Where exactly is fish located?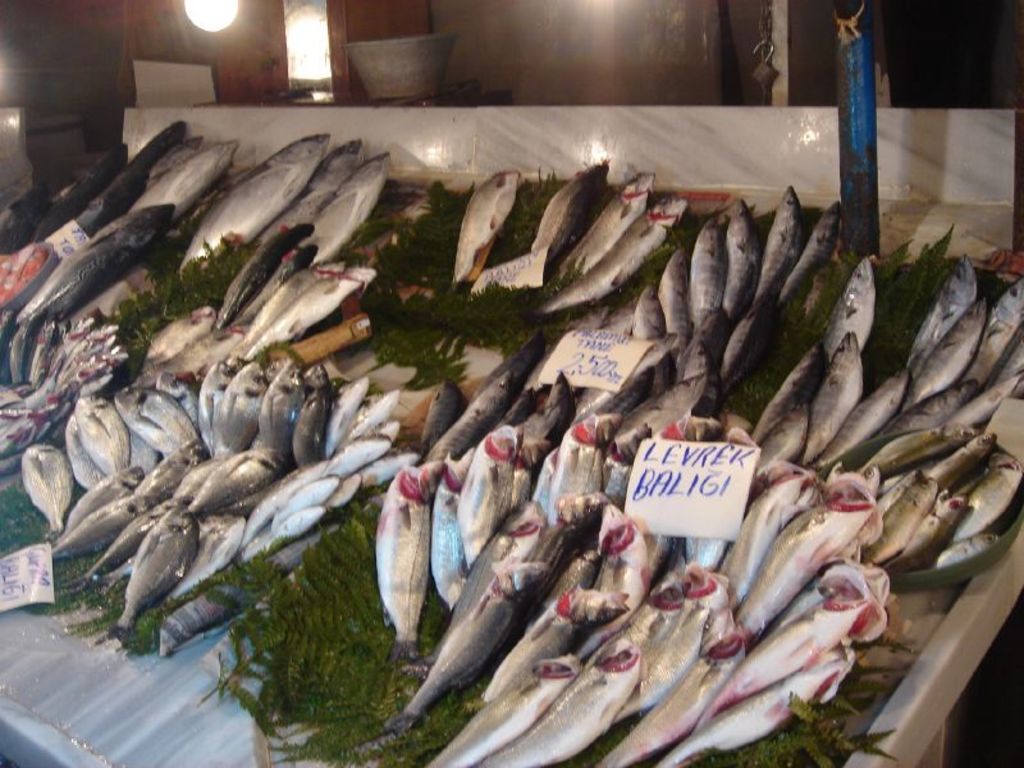
Its bounding box is left=718, top=287, right=768, bottom=398.
